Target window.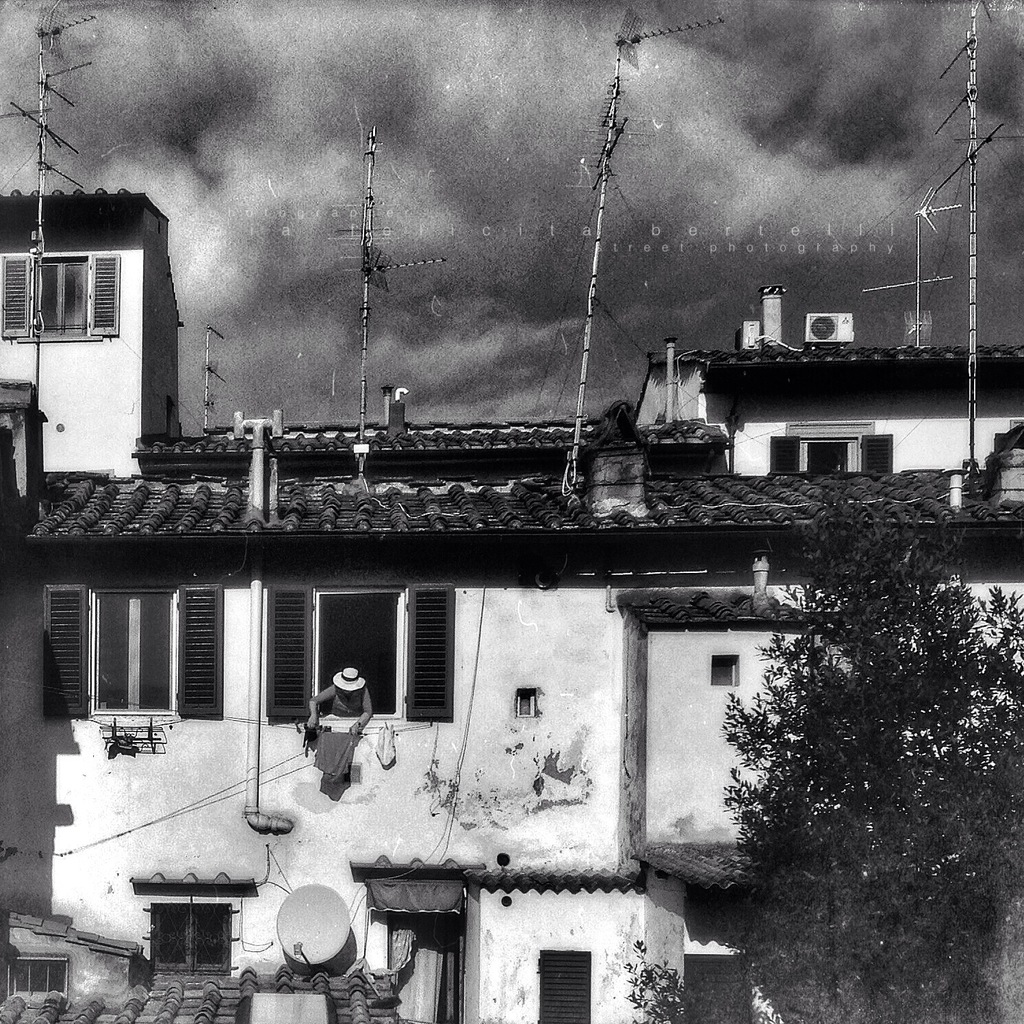
Target region: <box>173,581,226,721</box>.
